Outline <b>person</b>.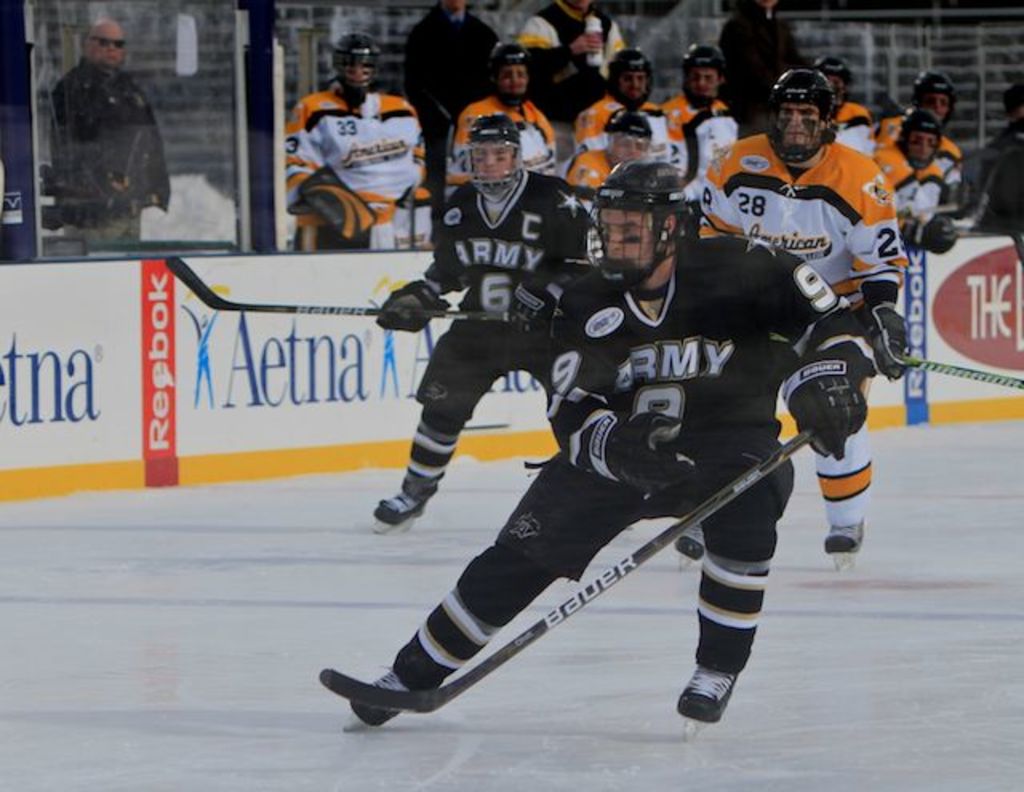
Outline: 811/56/875/154.
